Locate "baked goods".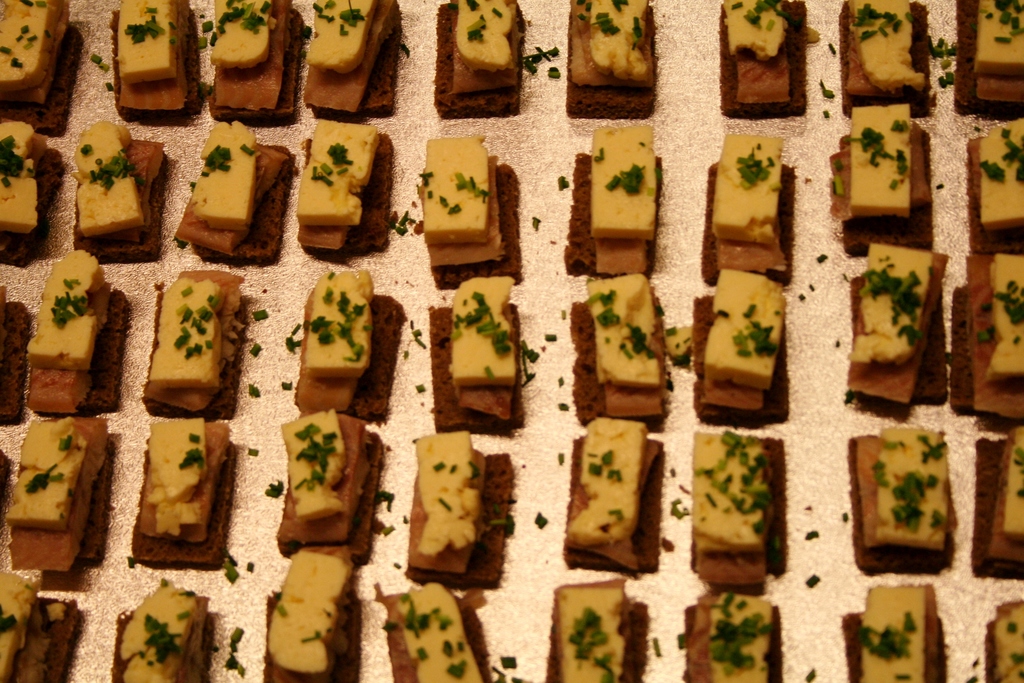
Bounding box: box(942, 251, 1023, 418).
